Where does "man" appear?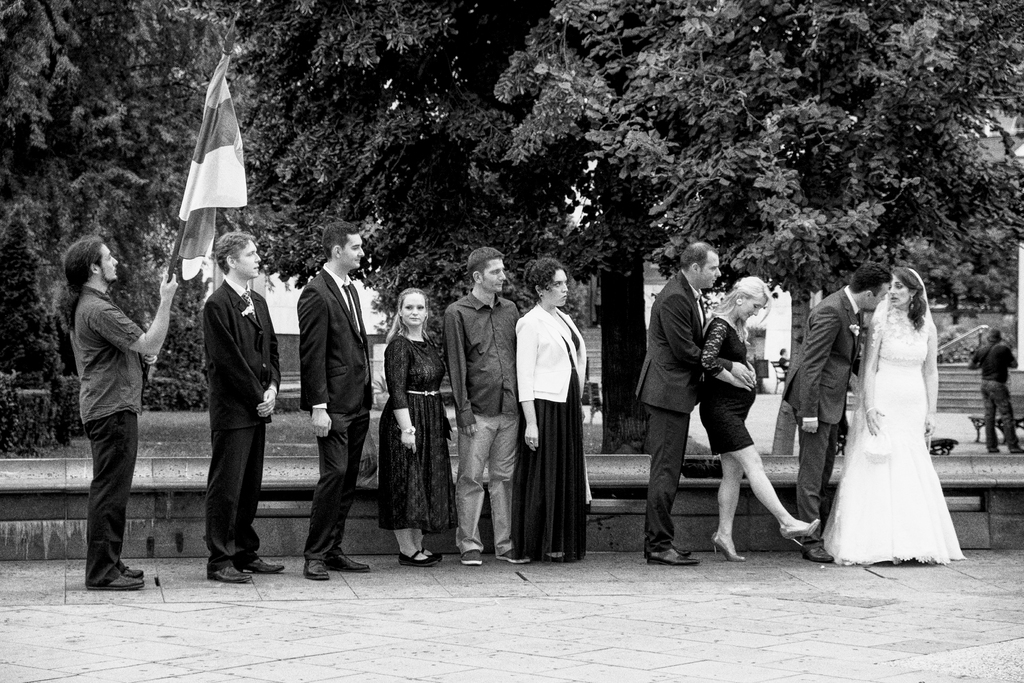
Appears at [643,240,787,566].
